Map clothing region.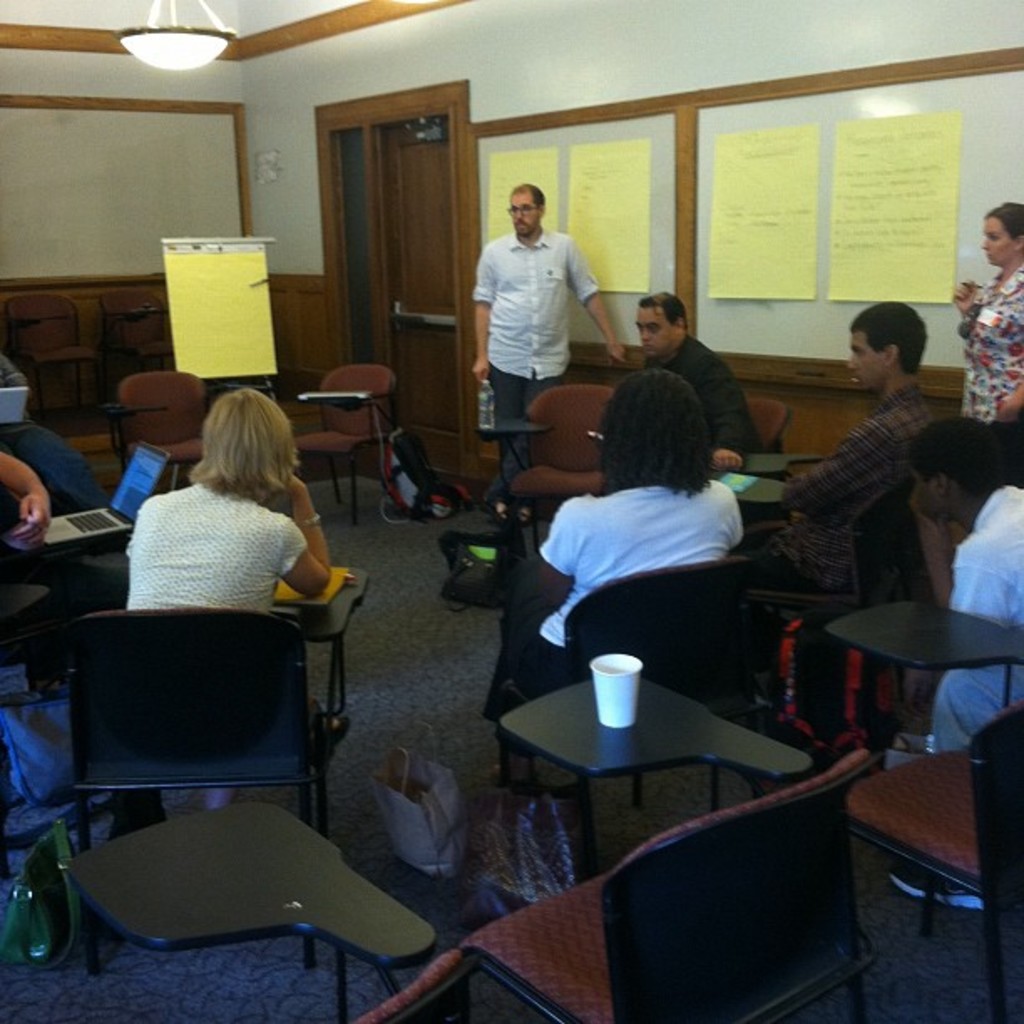
Mapped to <region>743, 375, 922, 609</region>.
